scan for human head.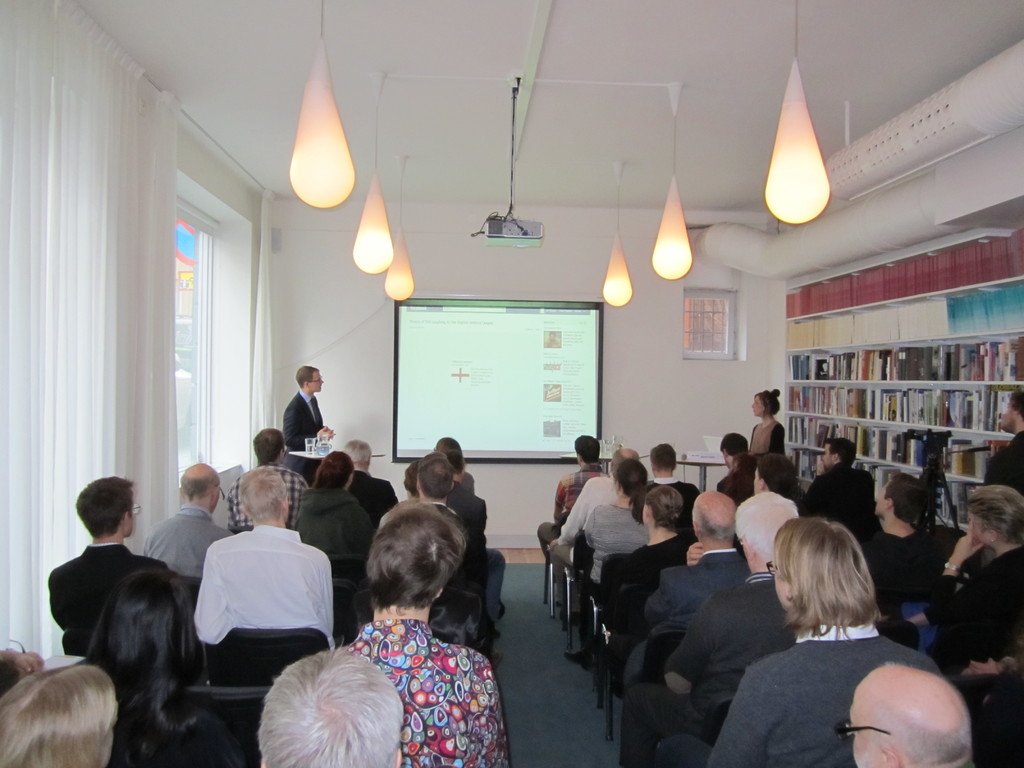
Scan result: 652,442,678,474.
